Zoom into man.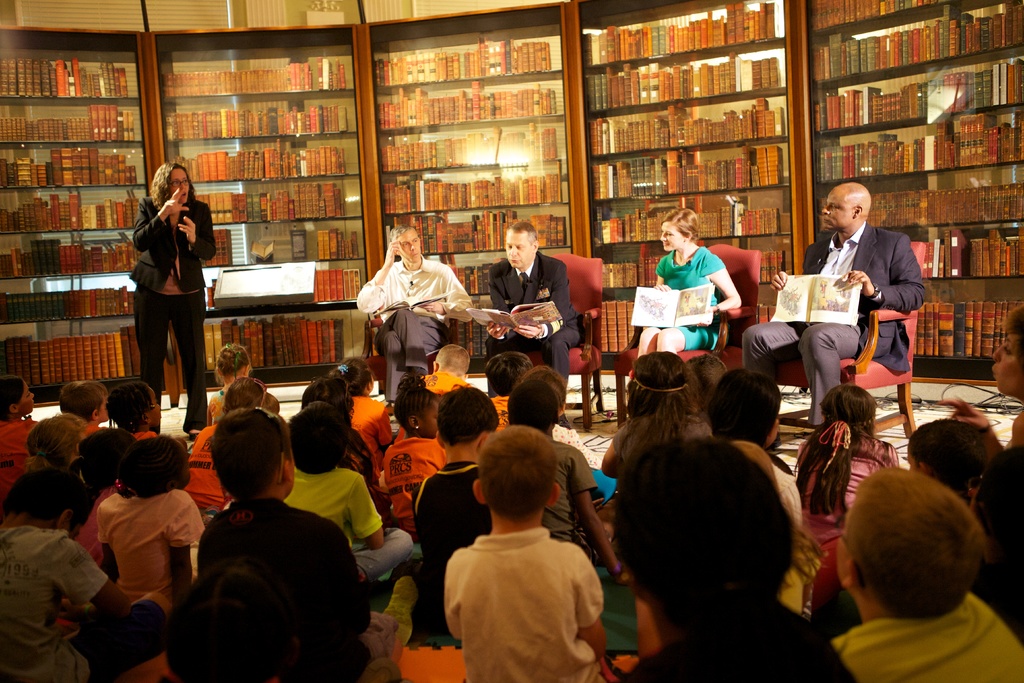
Zoom target: 353, 224, 469, 406.
